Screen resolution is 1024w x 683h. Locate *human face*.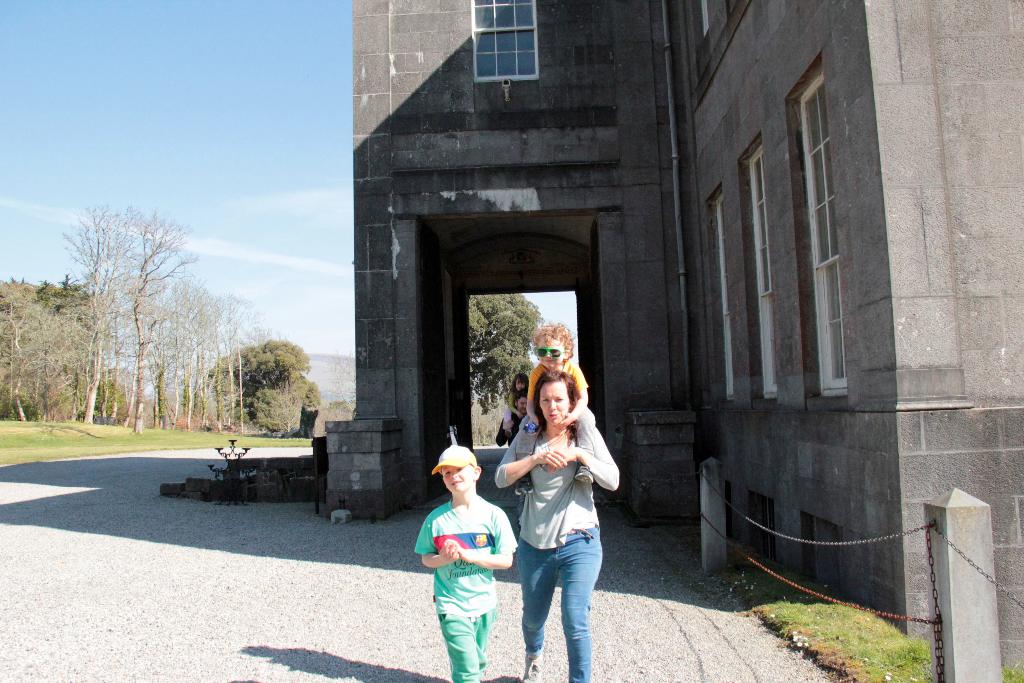
515/378/524/390.
